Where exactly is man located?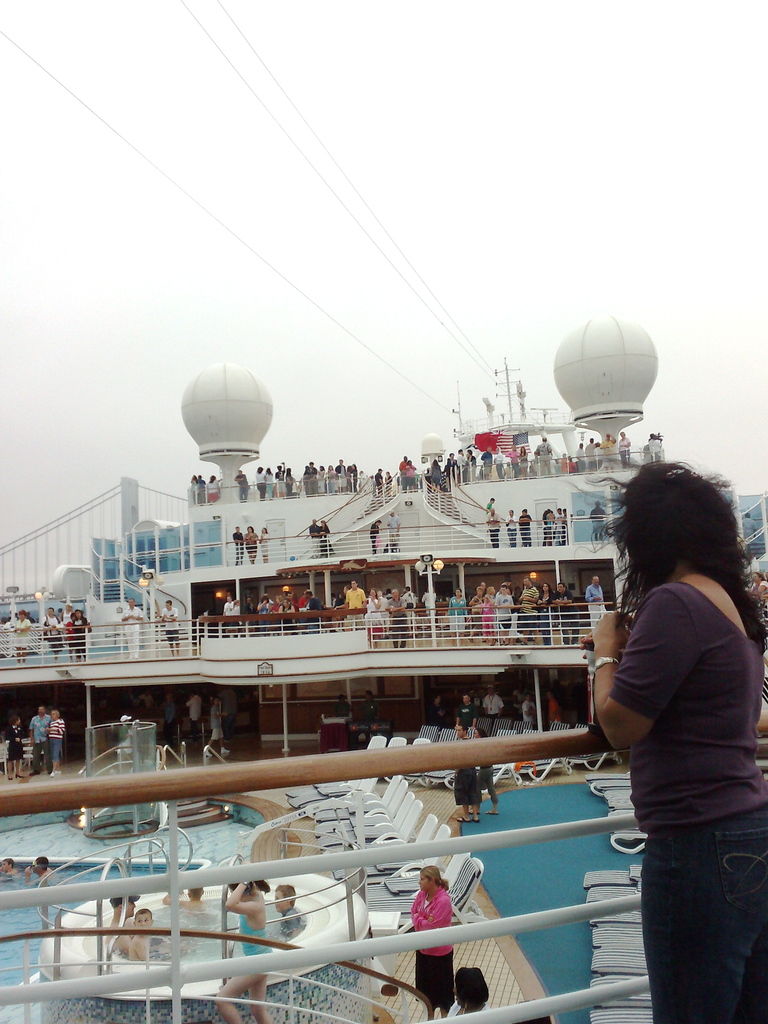
Its bounding box is bbox=(186, 694, 203, 739).
